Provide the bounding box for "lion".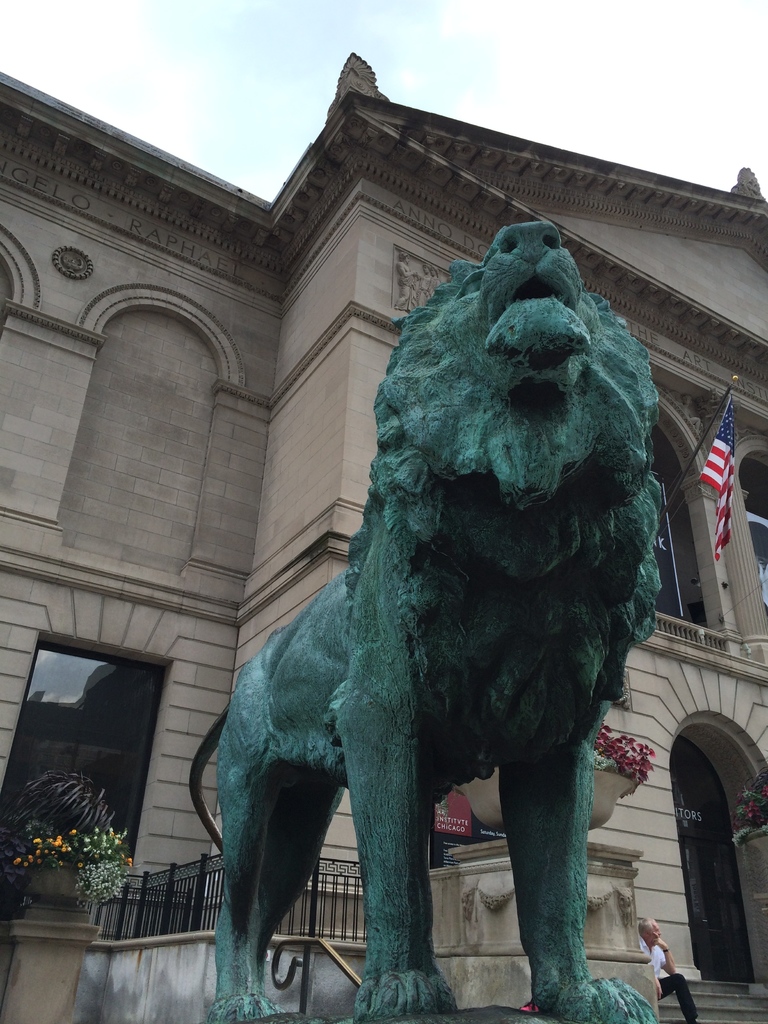
l=189, t=223, r=654, b=1023.
